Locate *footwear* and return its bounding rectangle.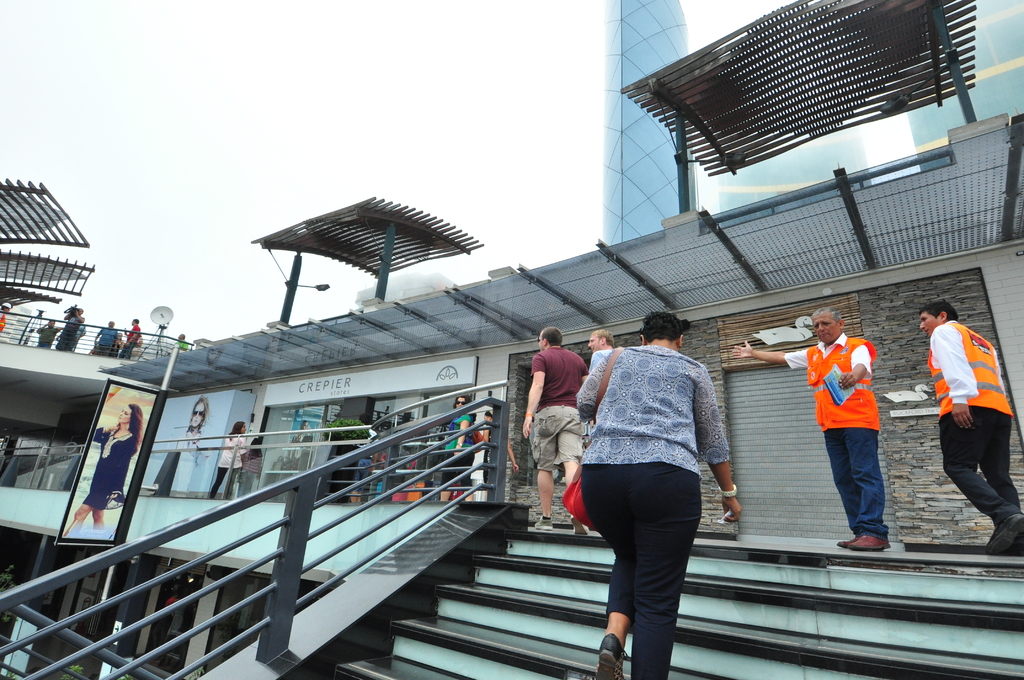
bbox=(837, 534, 858, 544).
